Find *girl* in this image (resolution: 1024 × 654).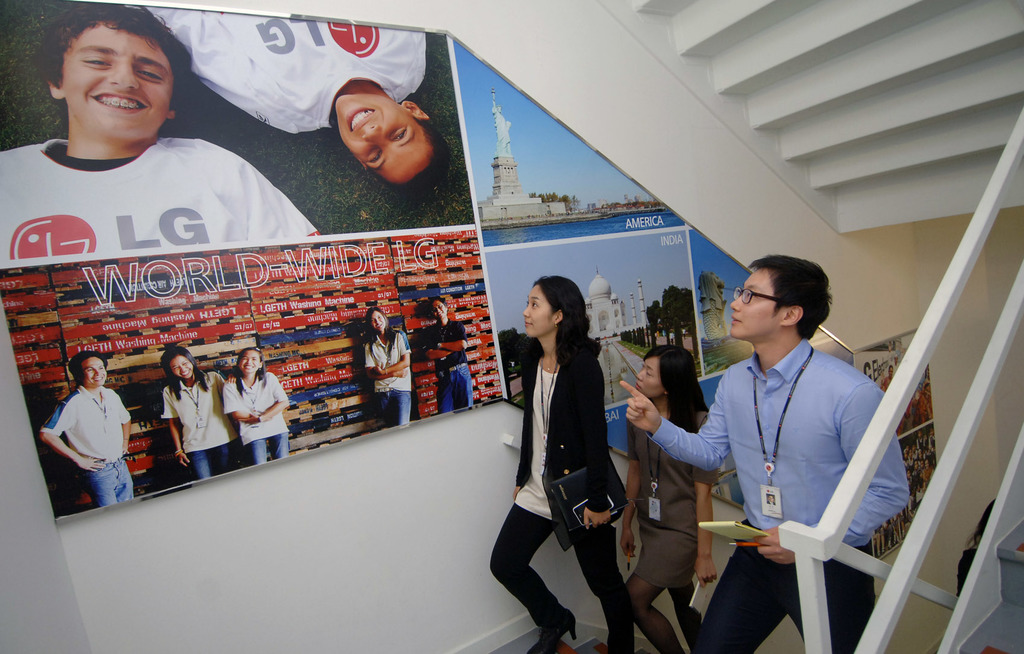
Rect(222, 347, 291, 462).
